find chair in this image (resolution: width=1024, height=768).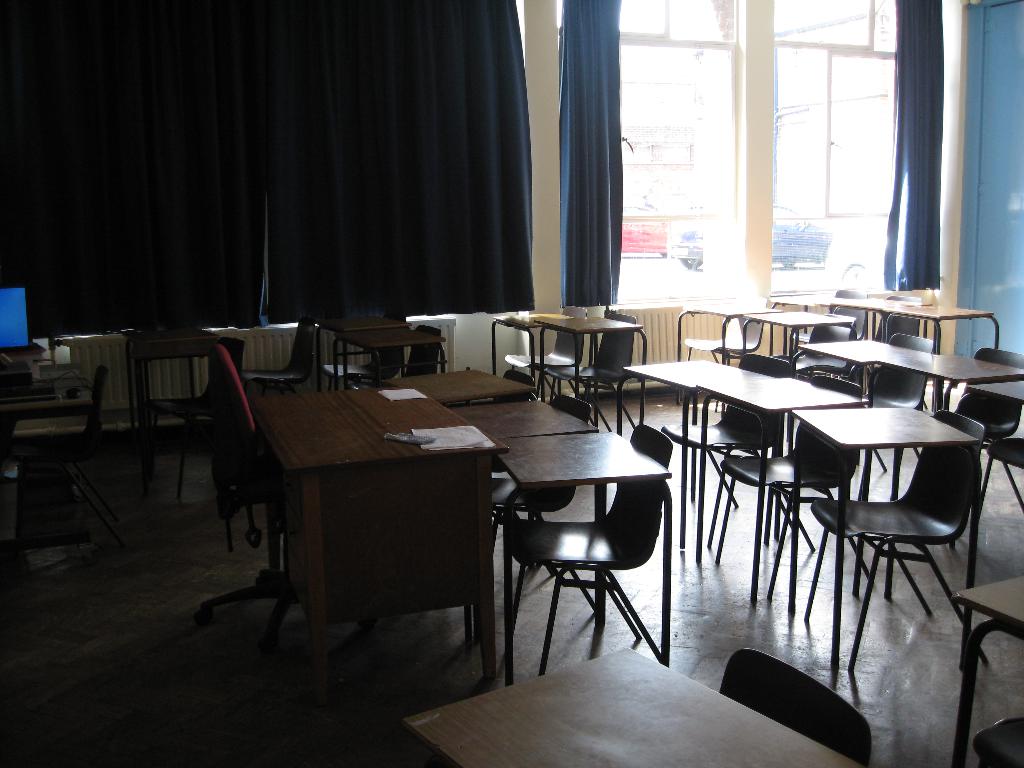
select_region(188, 338, 298, 682).
